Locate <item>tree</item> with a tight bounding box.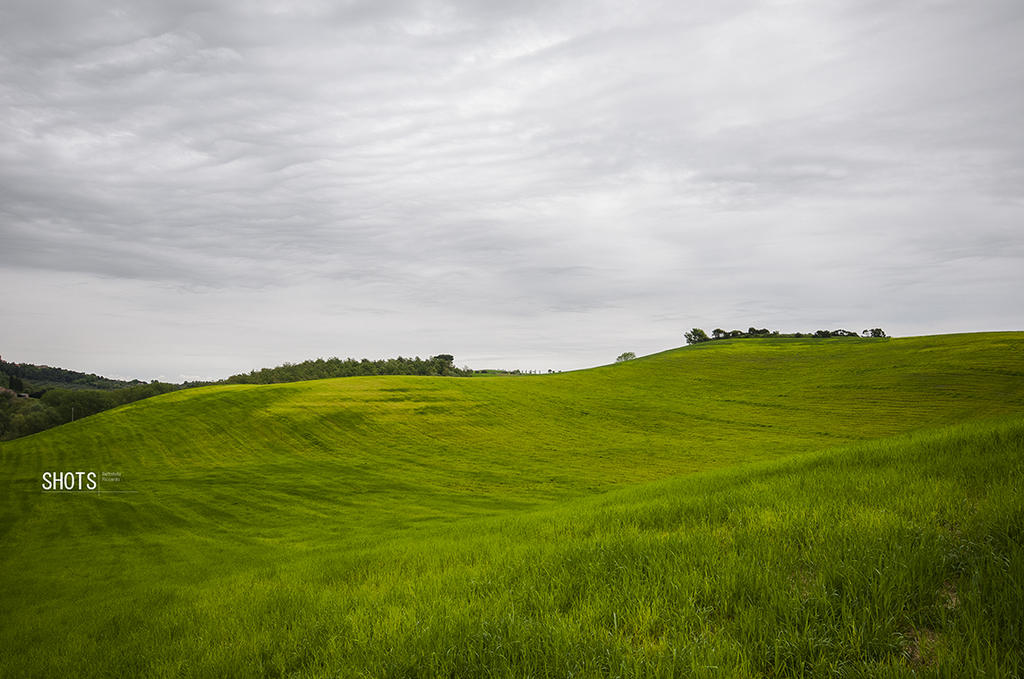
[left=684, top=327, right=709, bottom=344].
